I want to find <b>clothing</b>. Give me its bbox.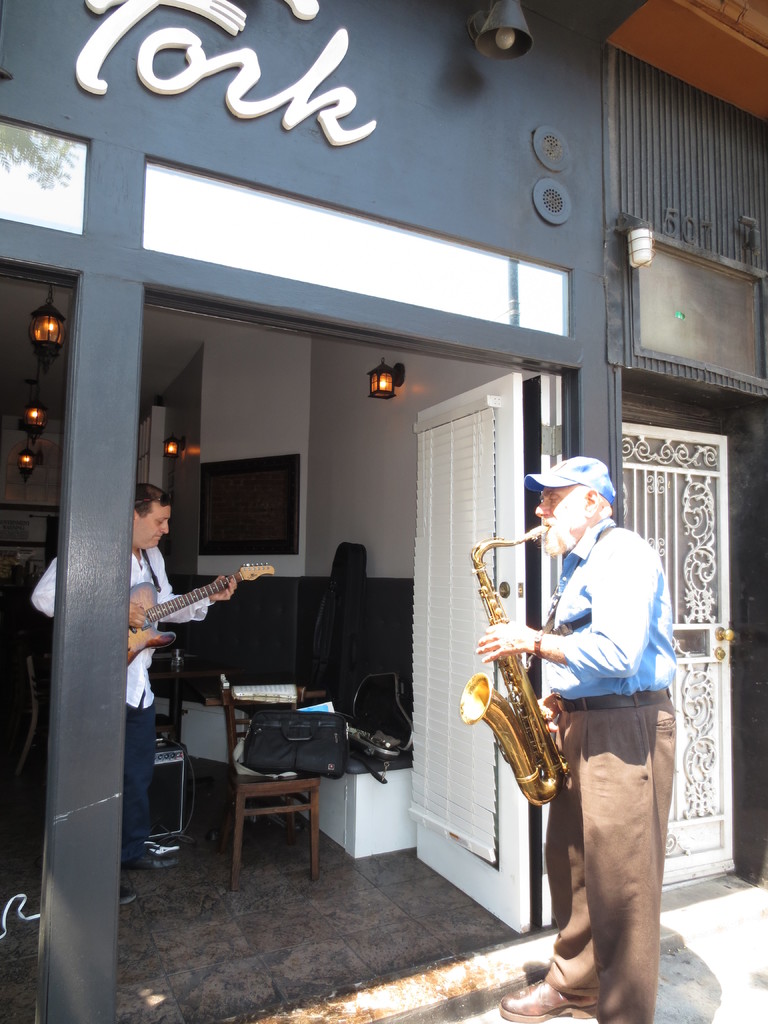
select_region(33, 543, 211, 899).
